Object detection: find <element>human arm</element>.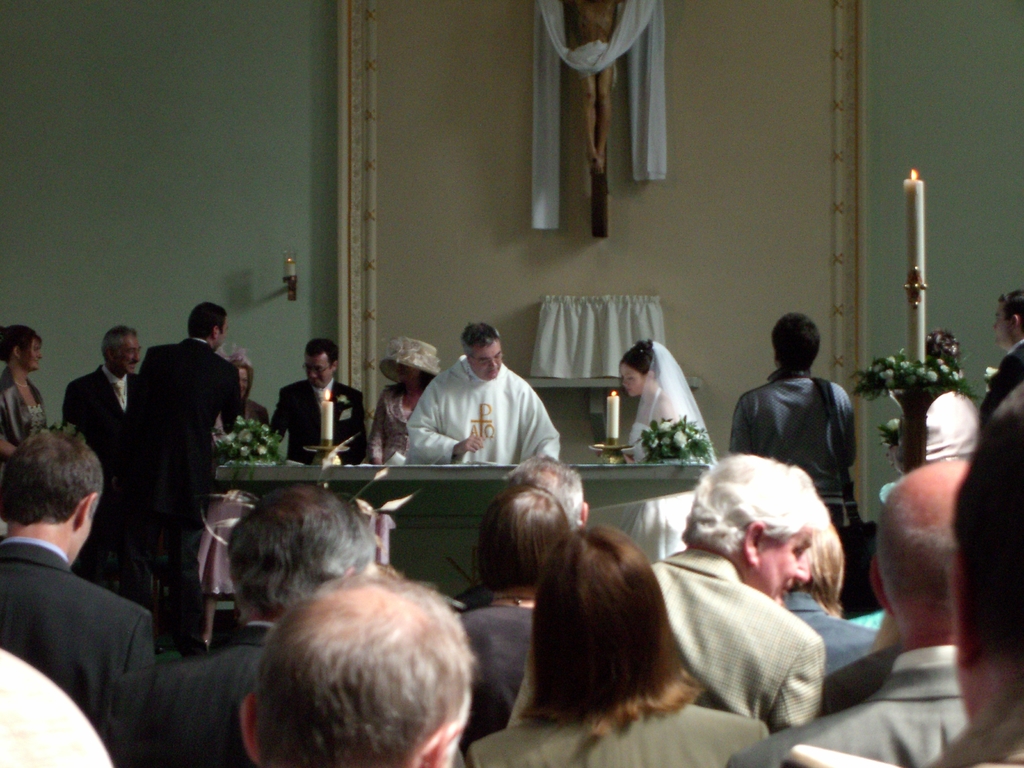
(x1=217, y1=368, x2=241, y2=435).
